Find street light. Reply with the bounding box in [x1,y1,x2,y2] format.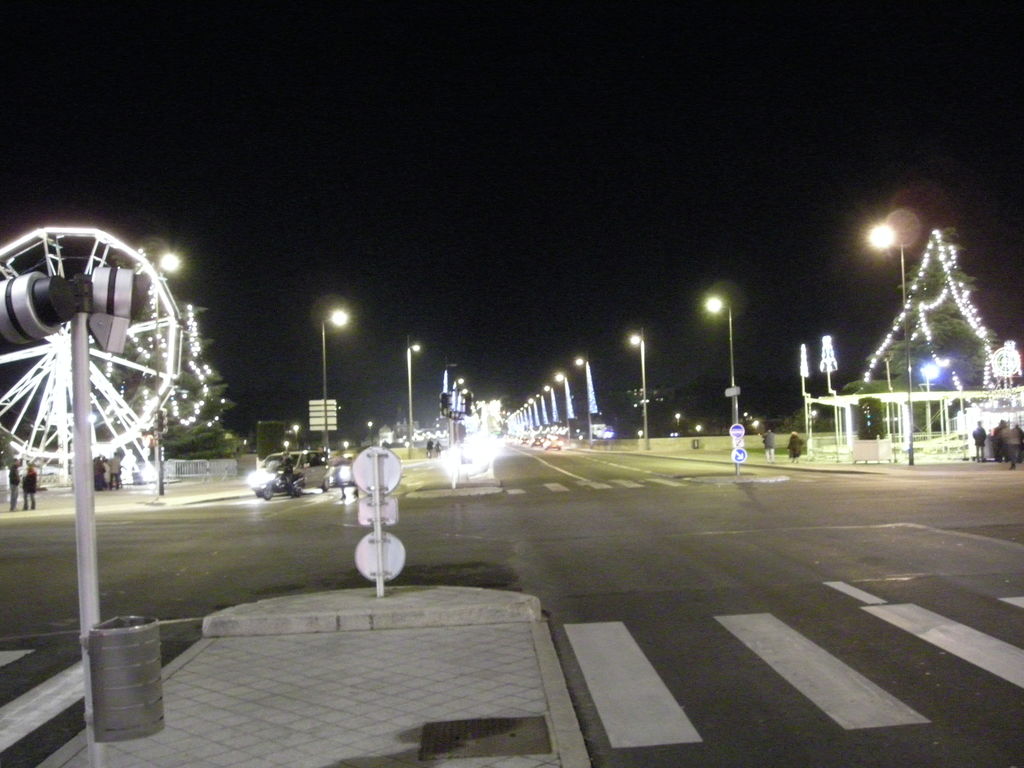
[399,339,417,459].
